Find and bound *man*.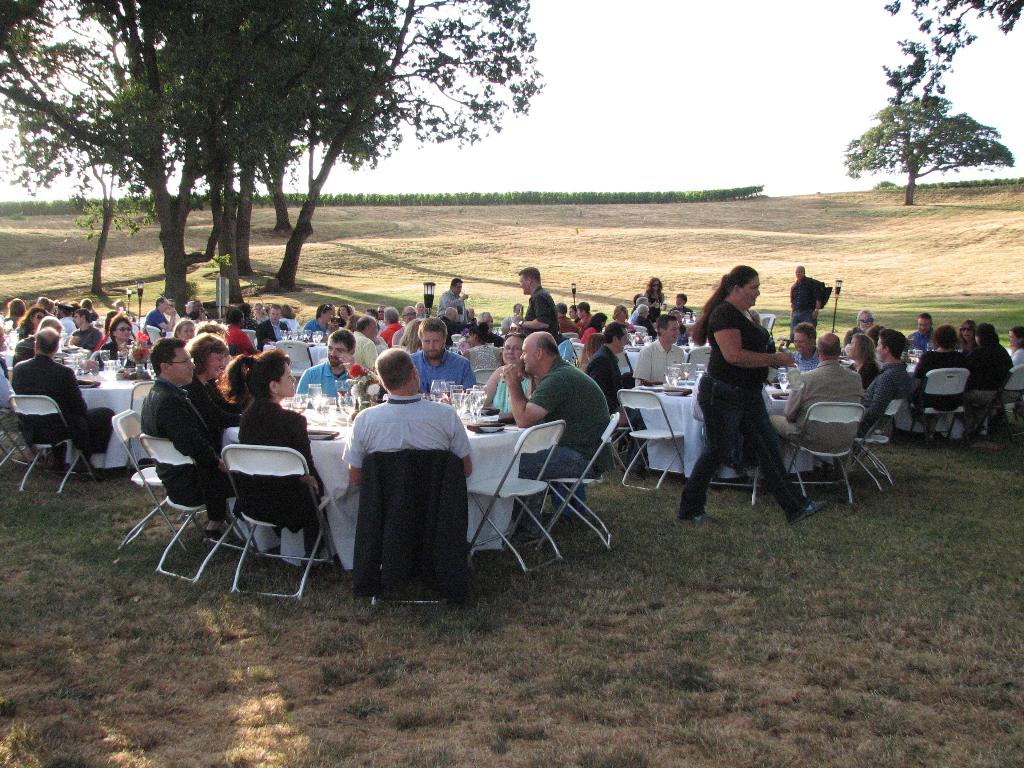
Bound: l=13, t=317, r=60, b=468.
